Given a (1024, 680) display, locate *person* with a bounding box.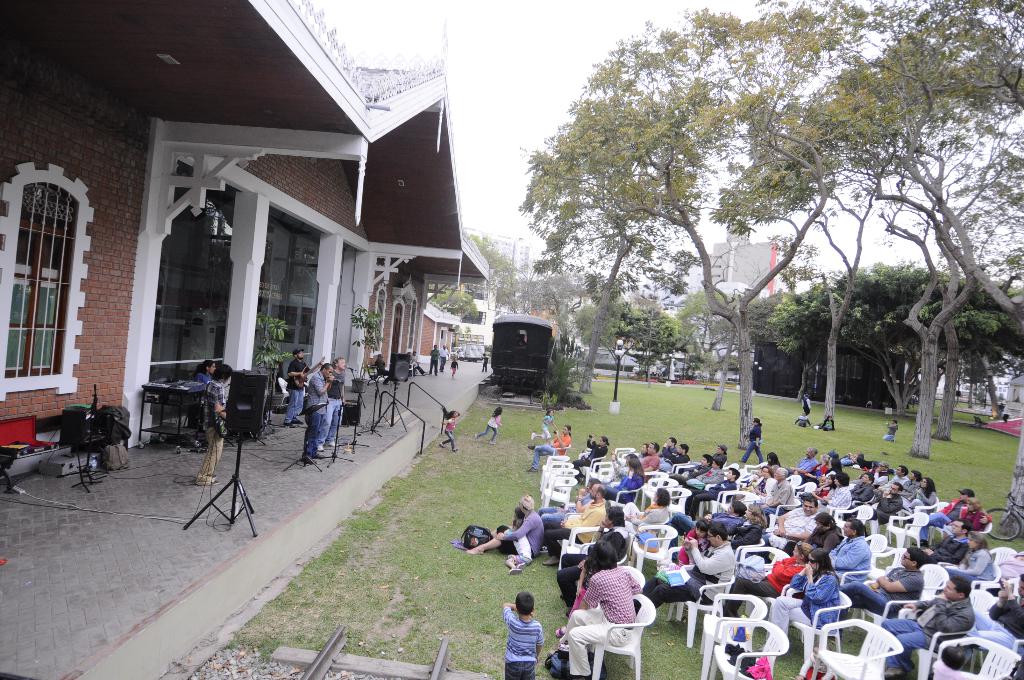
Located: locate(929, 485, 974, 524).
